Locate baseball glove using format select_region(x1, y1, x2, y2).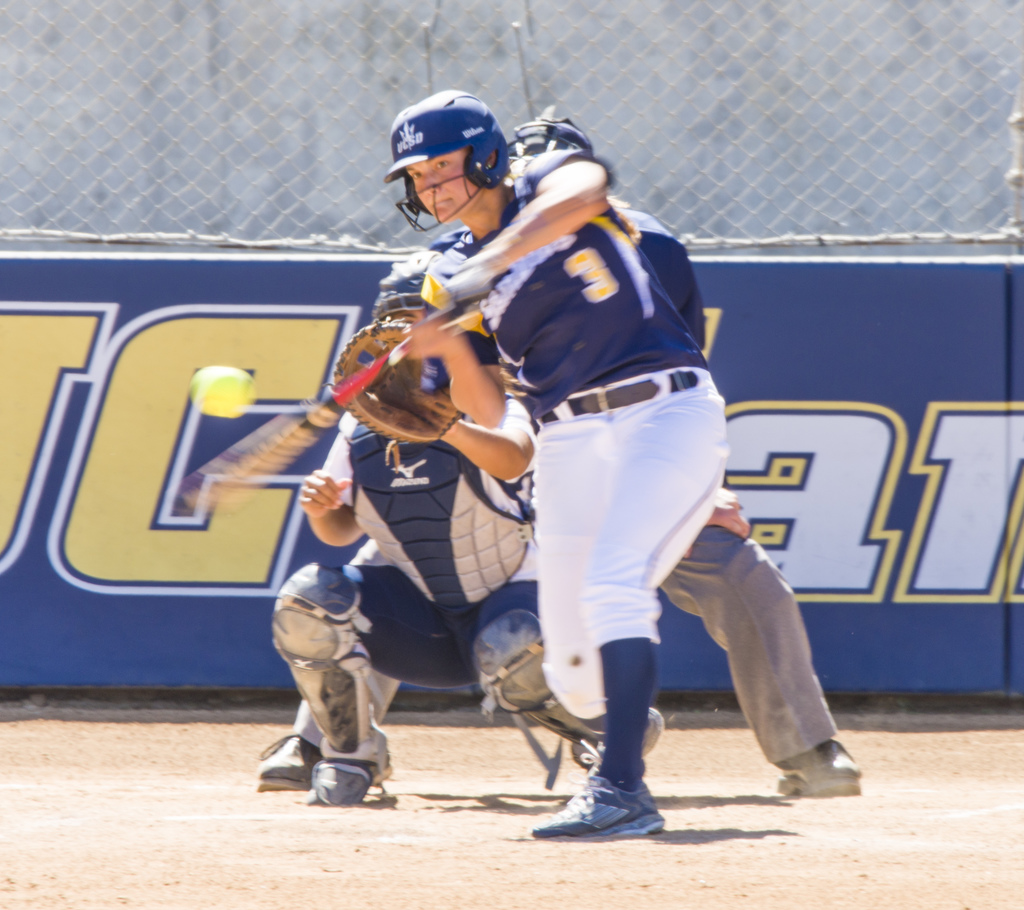
select_region(331, 319, 461, 438).
